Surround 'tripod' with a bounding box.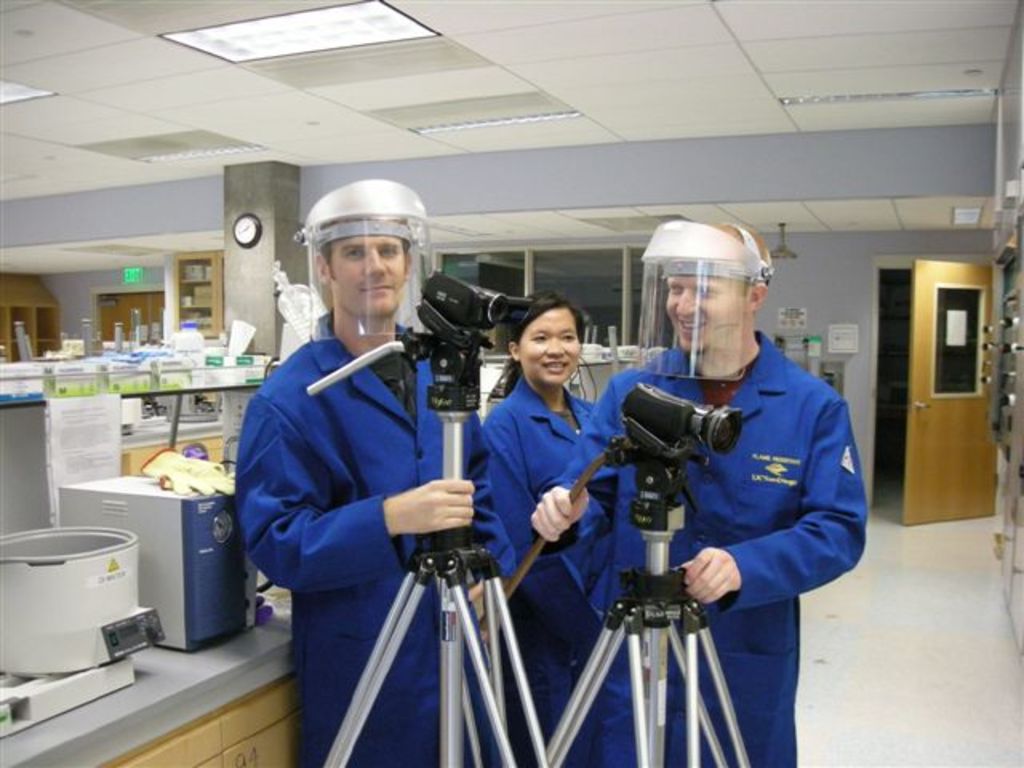
select_region(298, 333, 547, 766).
